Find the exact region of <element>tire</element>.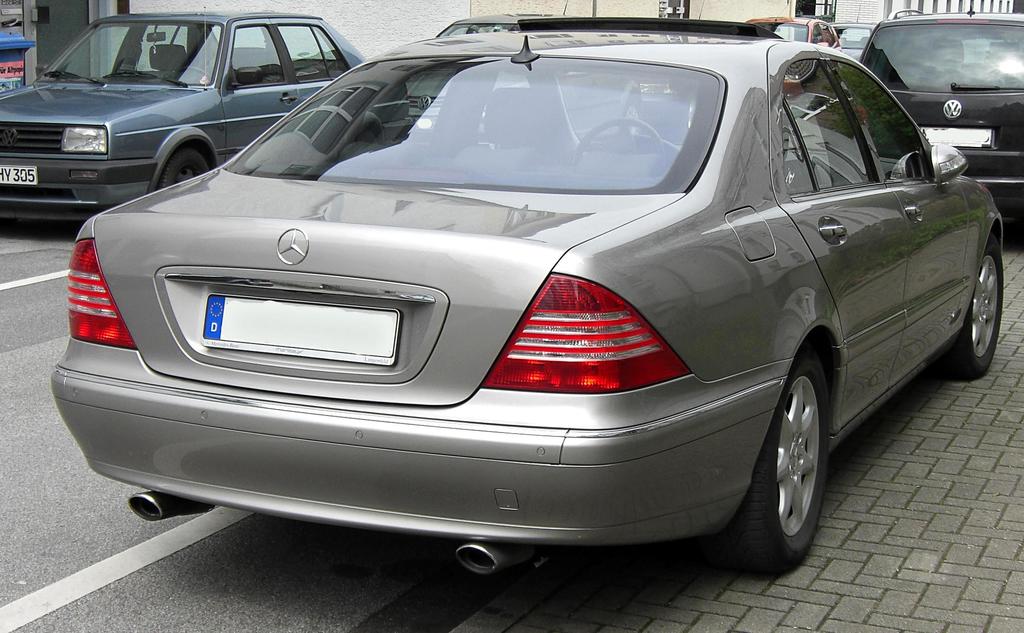
Exact region: l=623, t=95, r=641, b=135.
